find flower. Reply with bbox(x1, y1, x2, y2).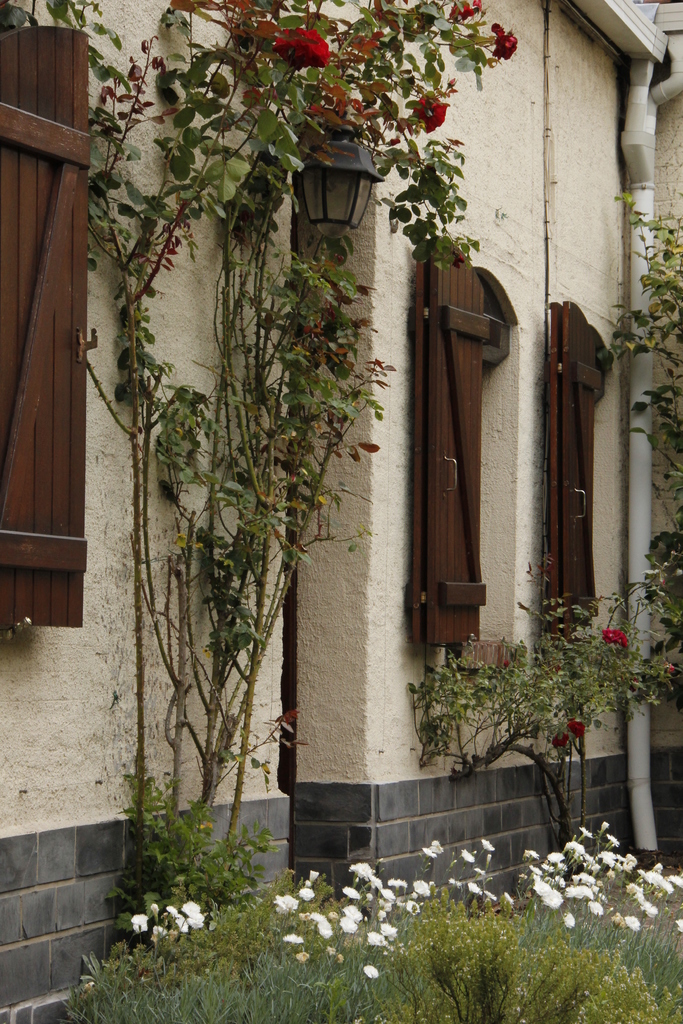
bbox(415, 879, 431, 899).
